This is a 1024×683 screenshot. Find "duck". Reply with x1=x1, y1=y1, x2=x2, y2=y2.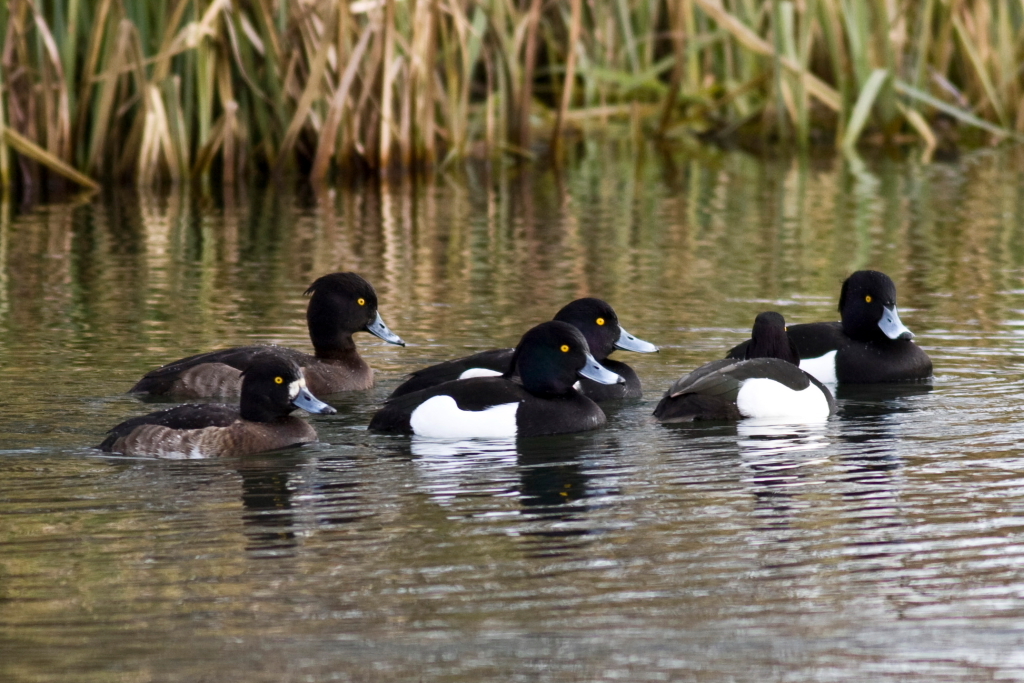
x1=132, y1=272, x2=409, y2=395.
